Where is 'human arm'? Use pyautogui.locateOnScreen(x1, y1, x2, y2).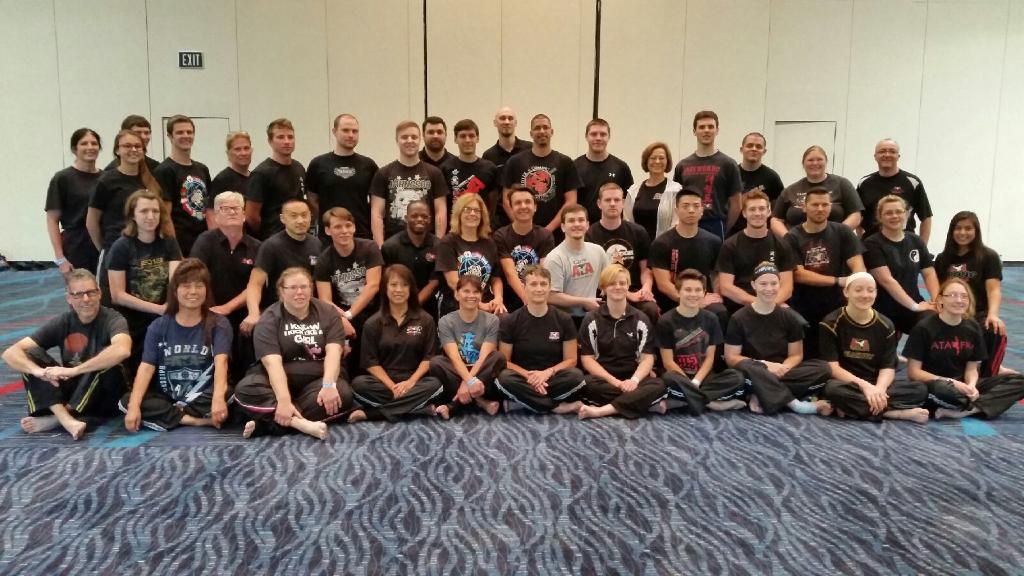
pyautogui.locateOnScreen(526, 313, 579, 391).
